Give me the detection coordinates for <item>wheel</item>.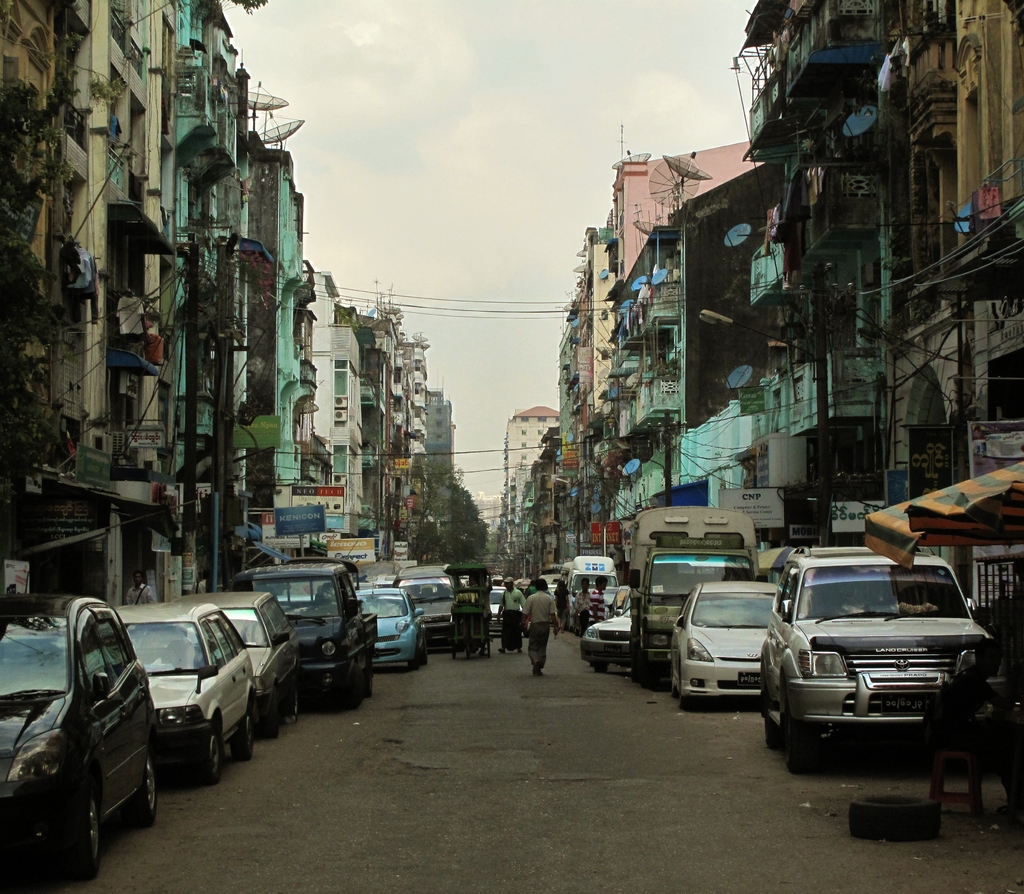
<bbox>69, 781, 102, 876</bbox>.
